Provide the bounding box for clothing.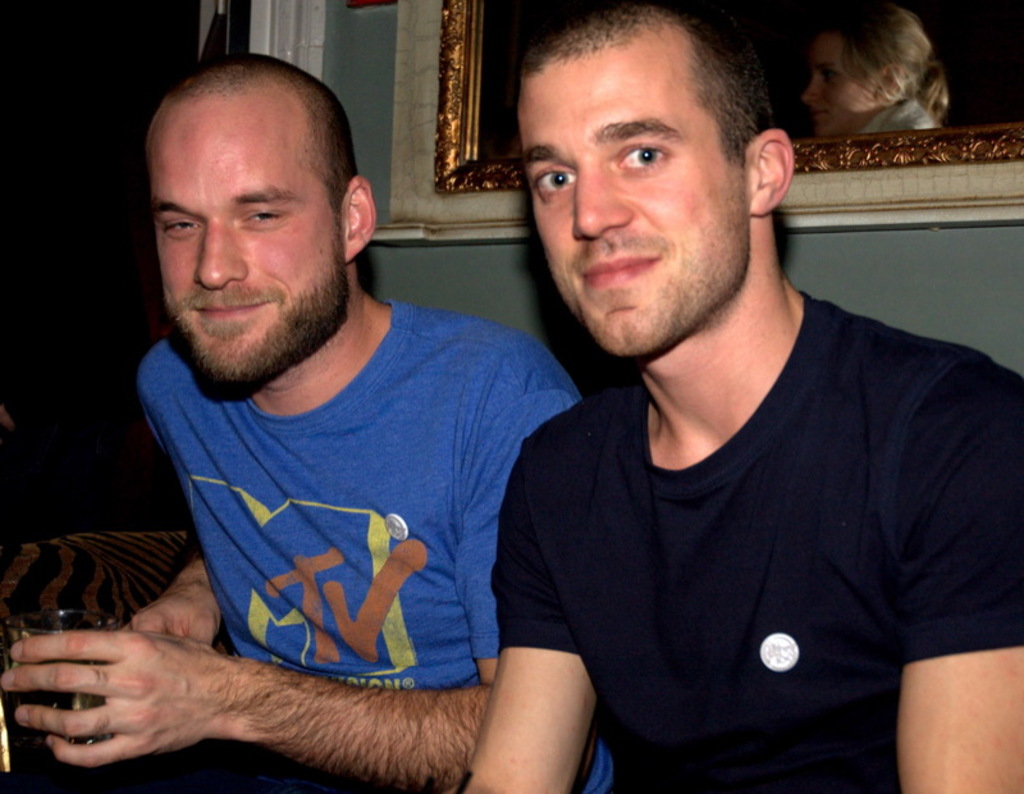
[left=137, top=297, right=588, bottom=793].
